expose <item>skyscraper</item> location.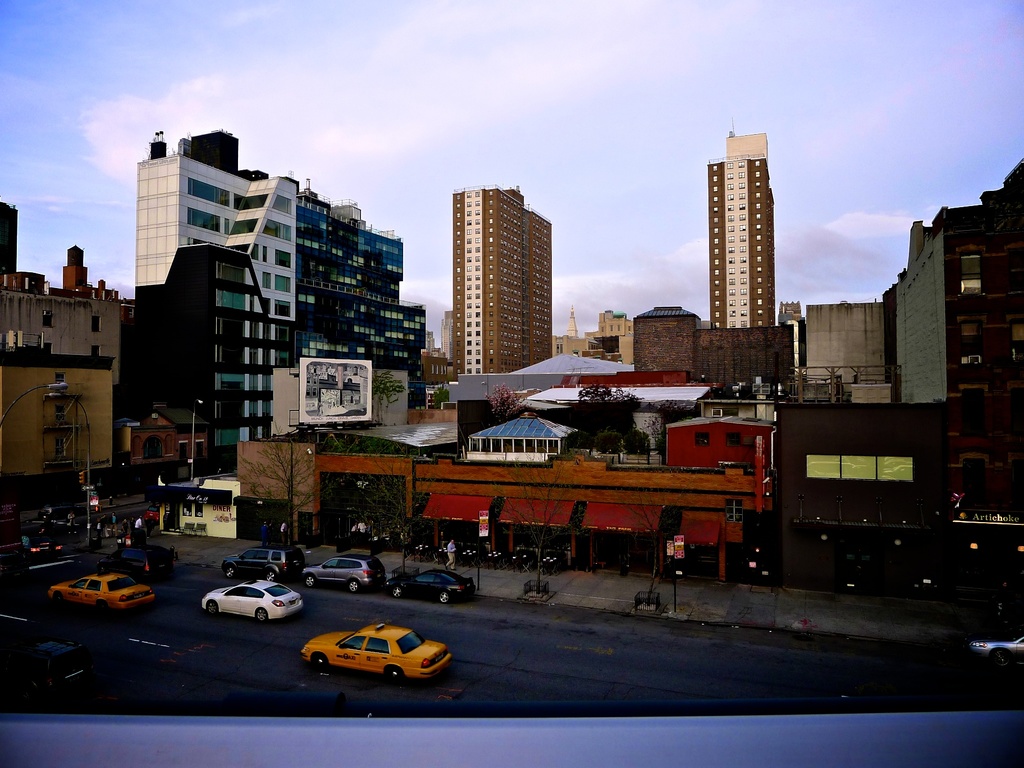
Exposed at box=[881, 157, 1023, 412].
